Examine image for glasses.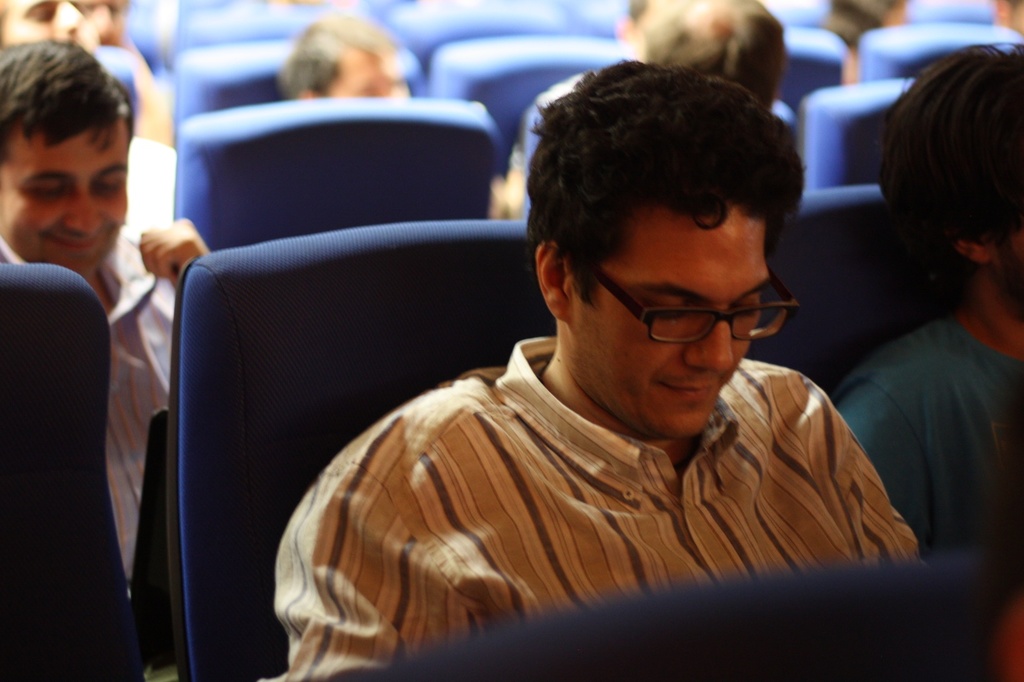
Examination result: [left=582, top=275, right=804, bottom=352].
